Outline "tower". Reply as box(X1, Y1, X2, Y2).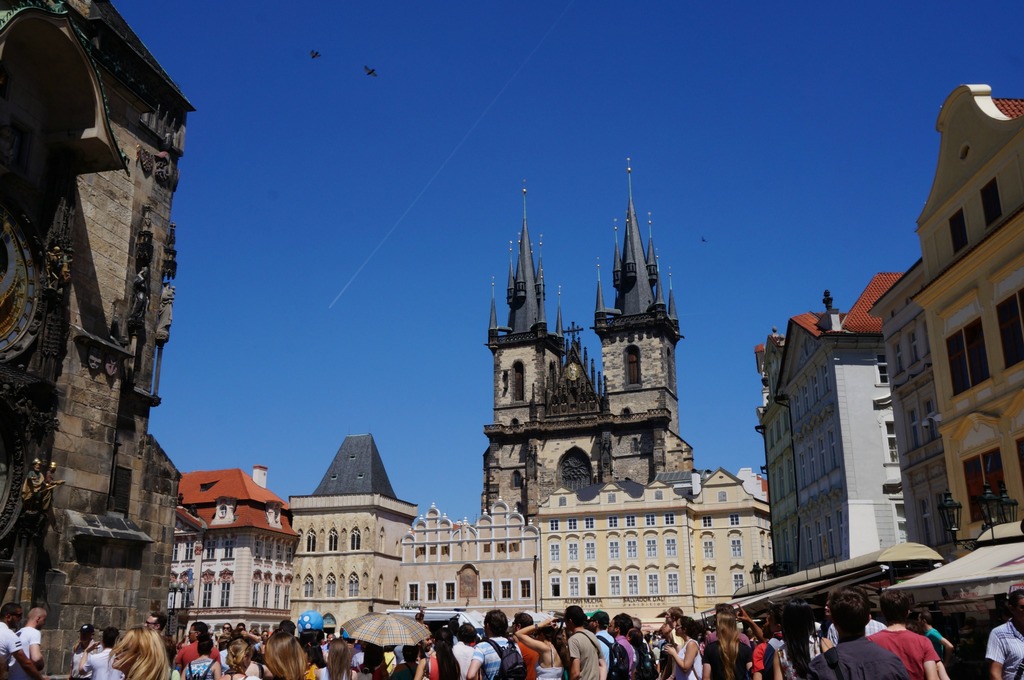
box(755, 276, 908, 588).
